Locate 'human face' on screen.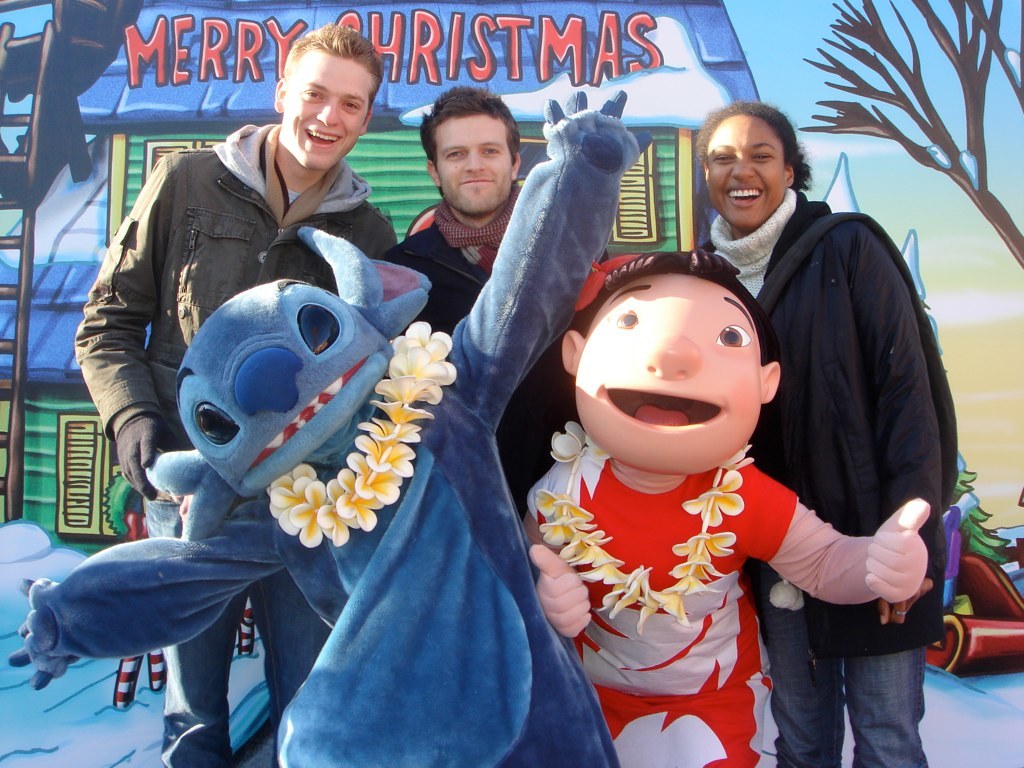
On screen at rect(573, 270, 755, 464).
